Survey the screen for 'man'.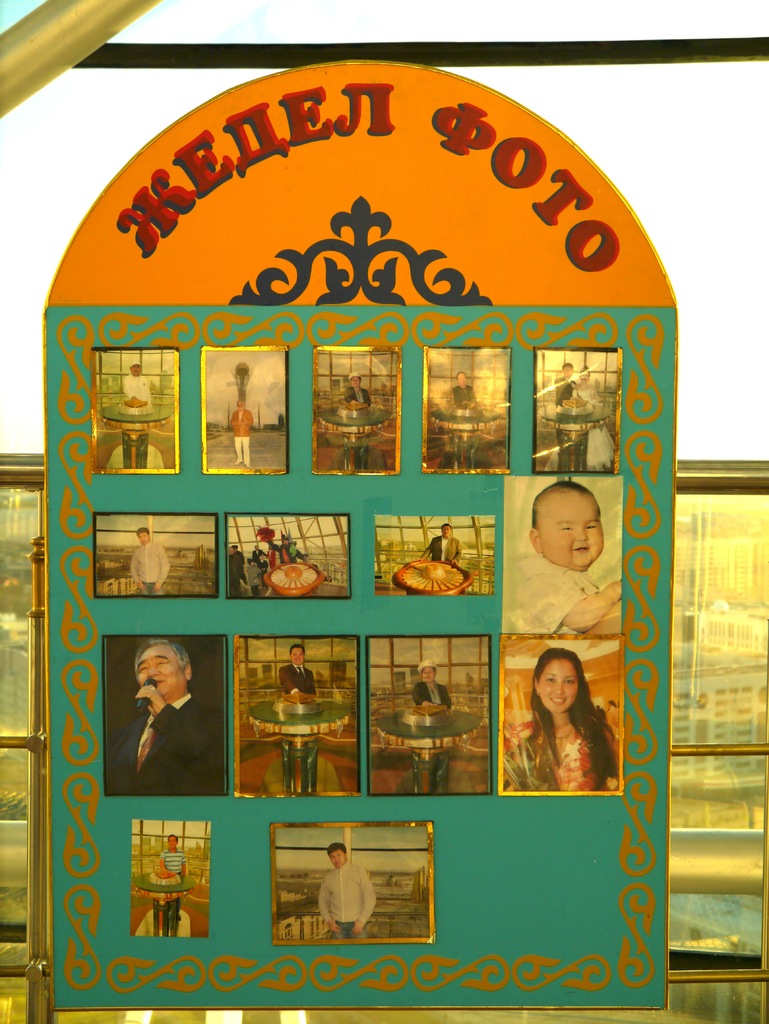
Survey found: box(279, 644, 318, 796).
